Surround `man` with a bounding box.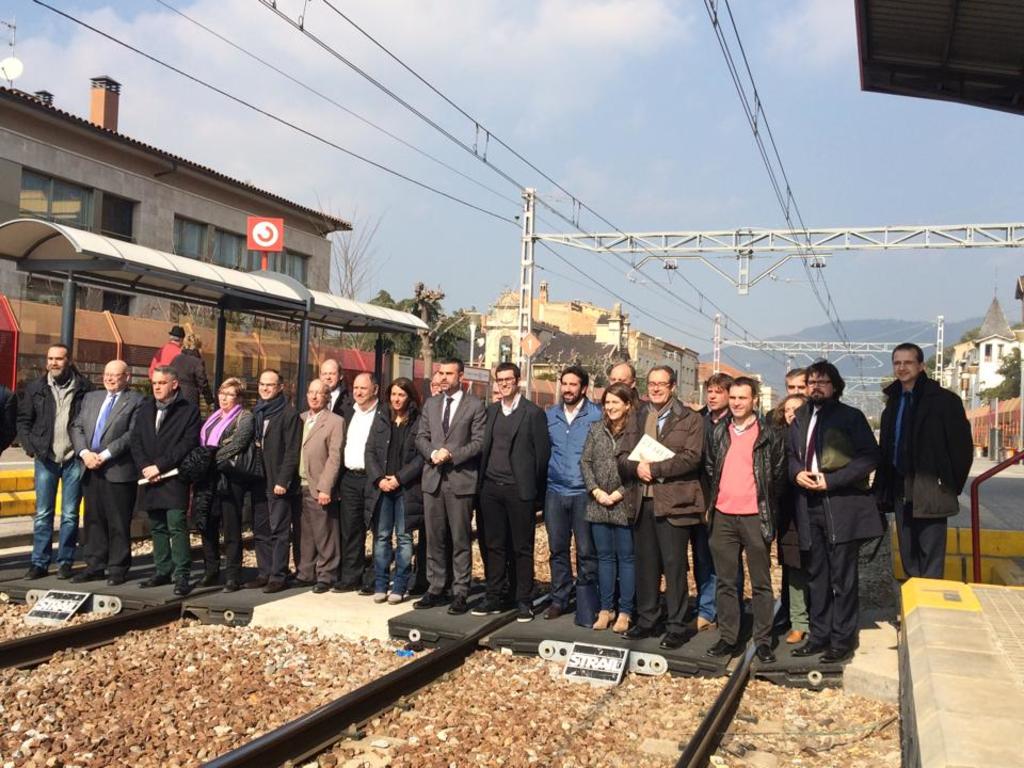
bbox=[342, 370, 386, 597].
